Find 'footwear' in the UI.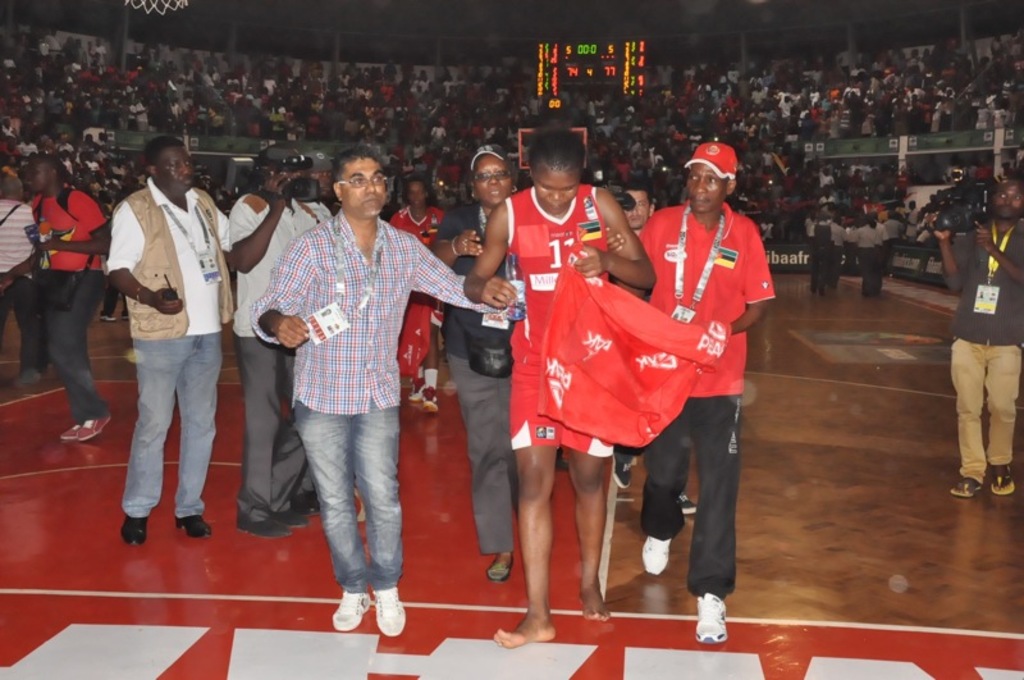
UI element at box=[680, 490, 695, 516].
